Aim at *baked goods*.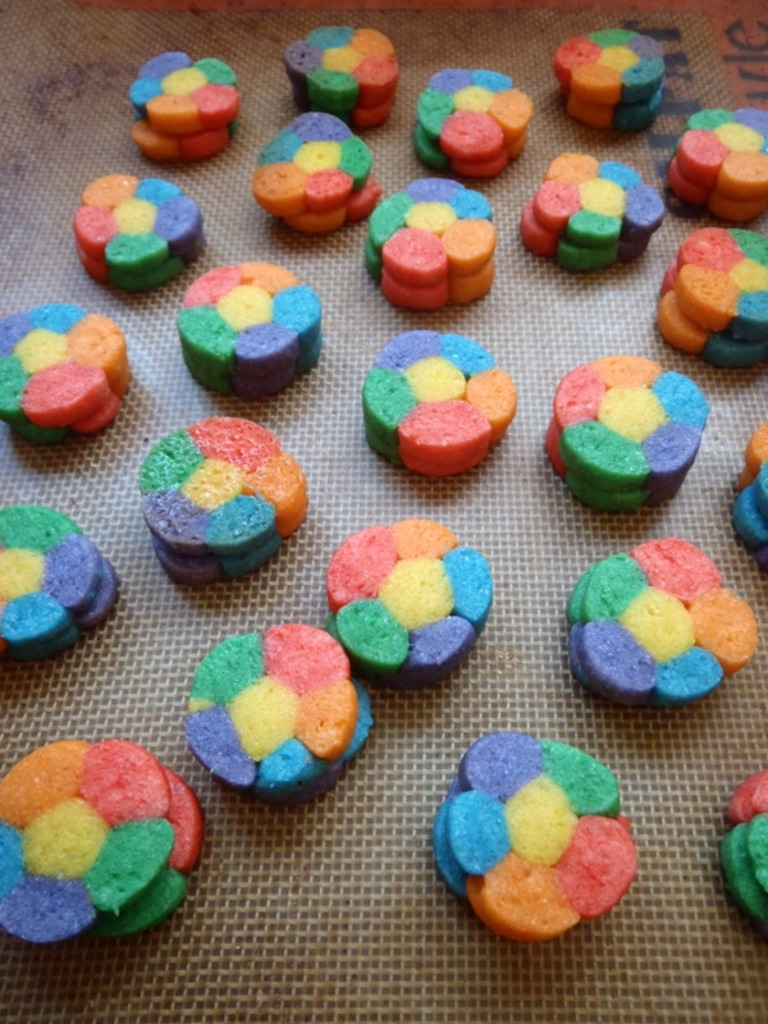
Aimed at [left=735, top=424, right=767, bottom=559].
